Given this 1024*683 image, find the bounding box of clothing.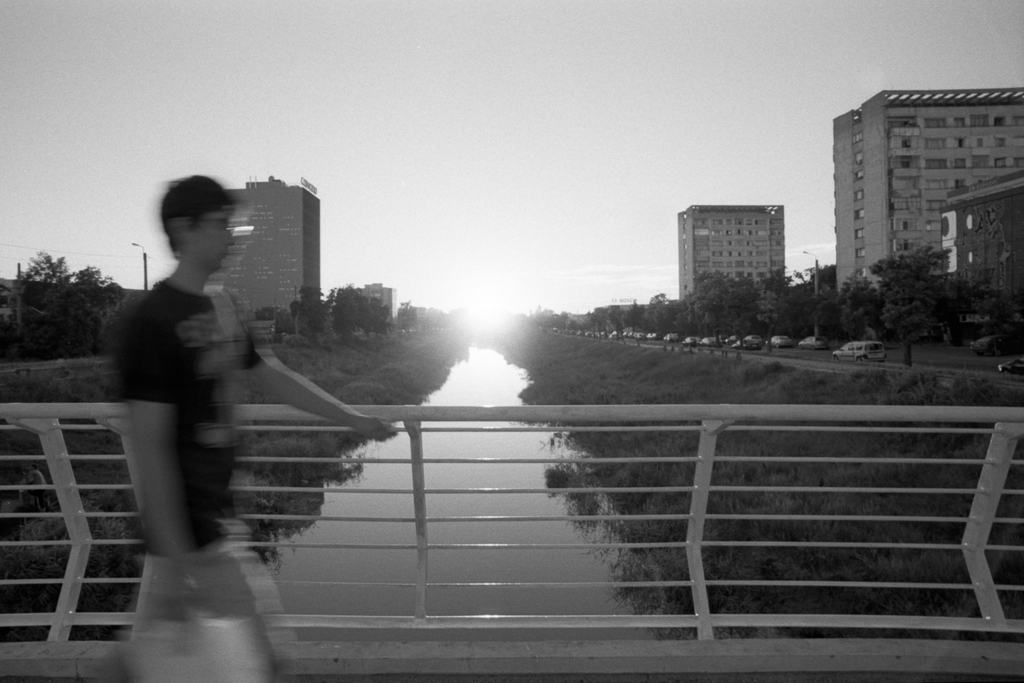
(88, 276, 300, 682).
